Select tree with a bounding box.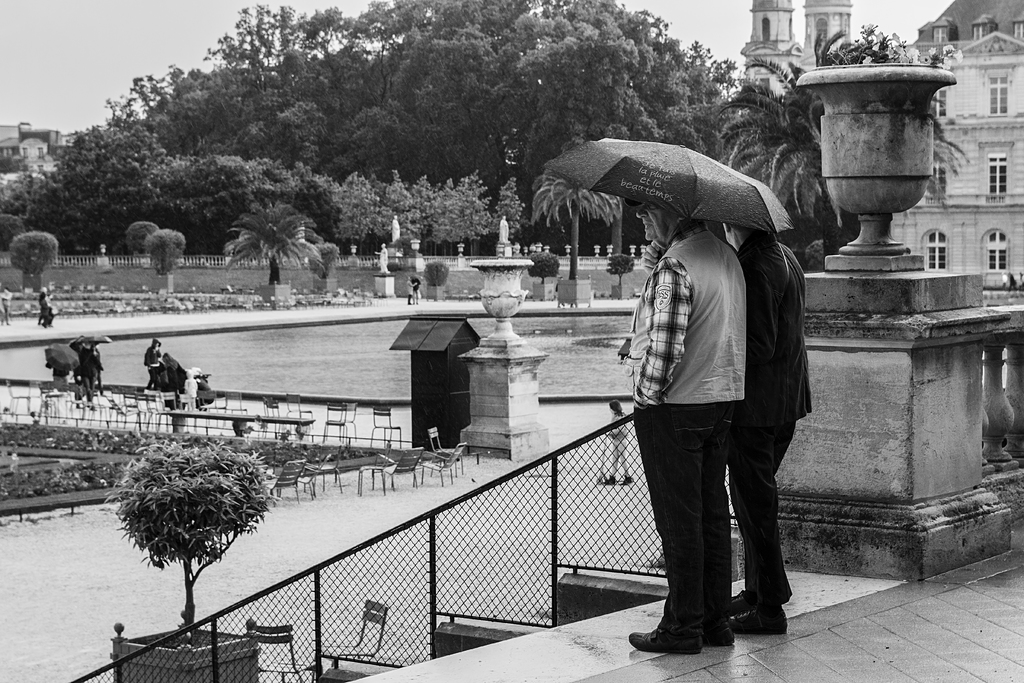
pyautogui.locateOnScreen(220, 187, 308, 272).
